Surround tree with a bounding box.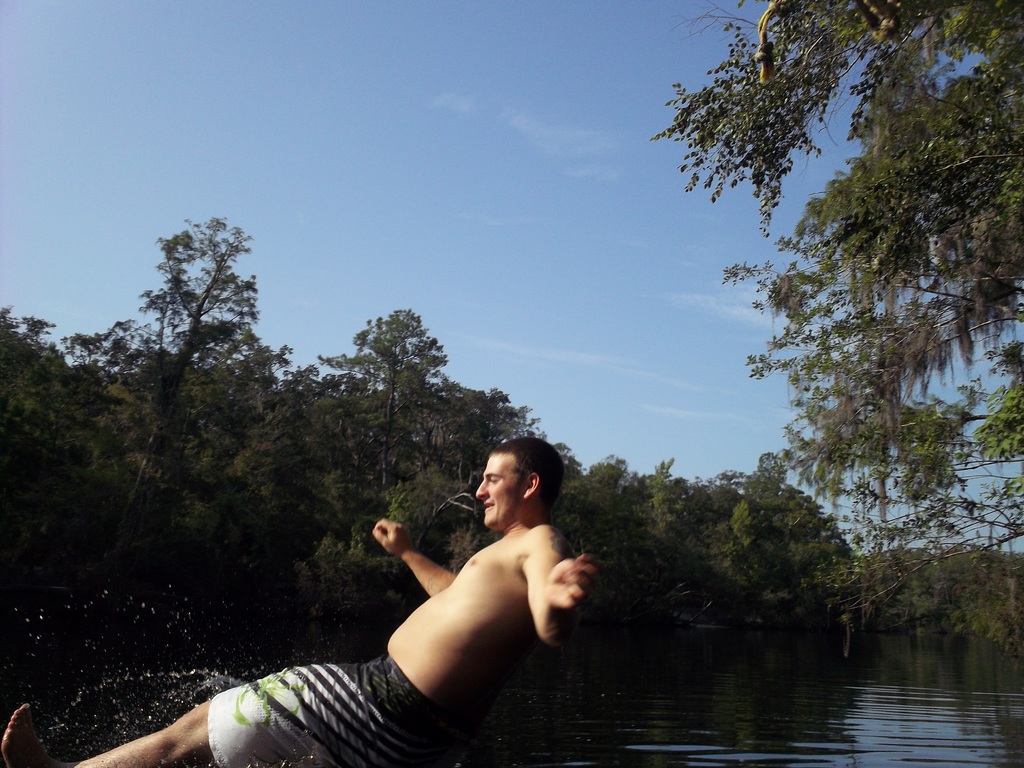
x1=93 y1=209 x2=271 y2=552.
